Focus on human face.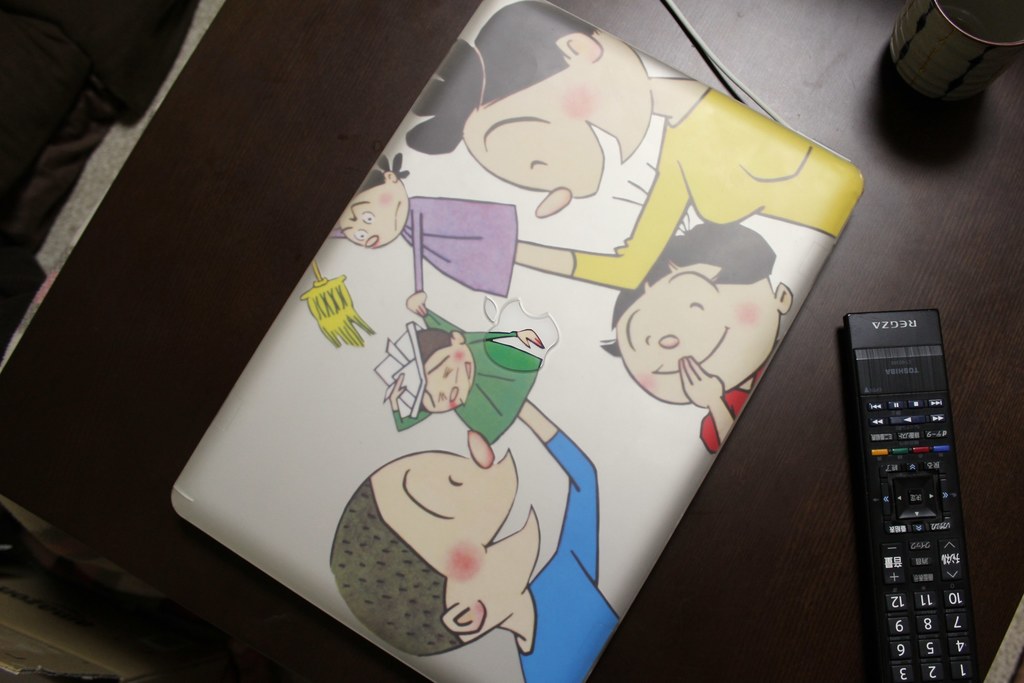
Focused at 425, 345, 475, 415.
